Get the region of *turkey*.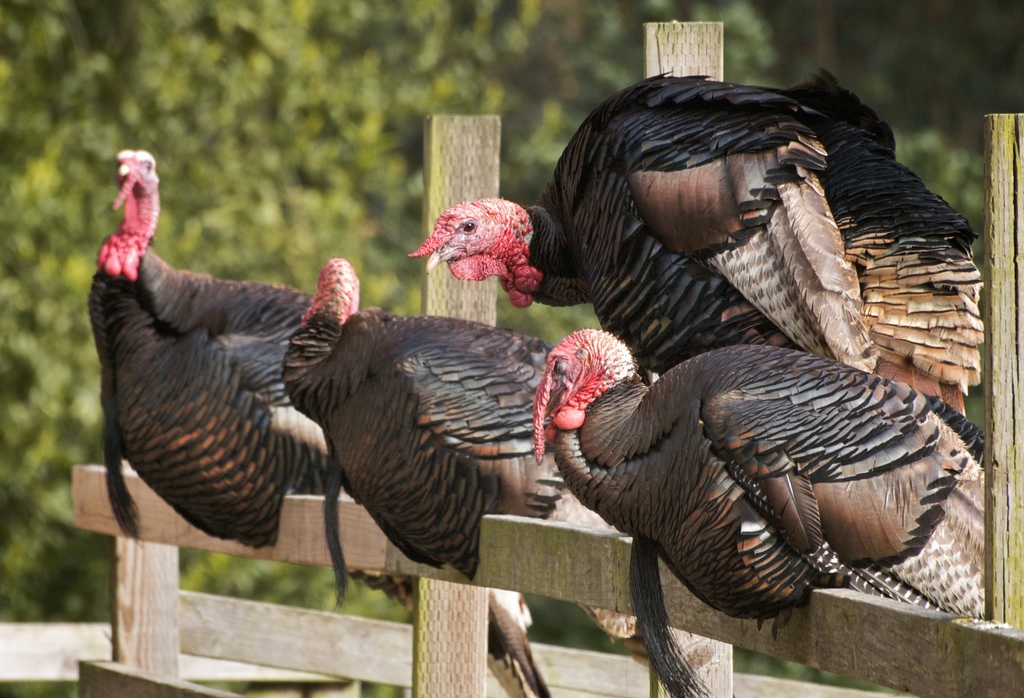
[left=271, top=256, right=645, bottom=697].
